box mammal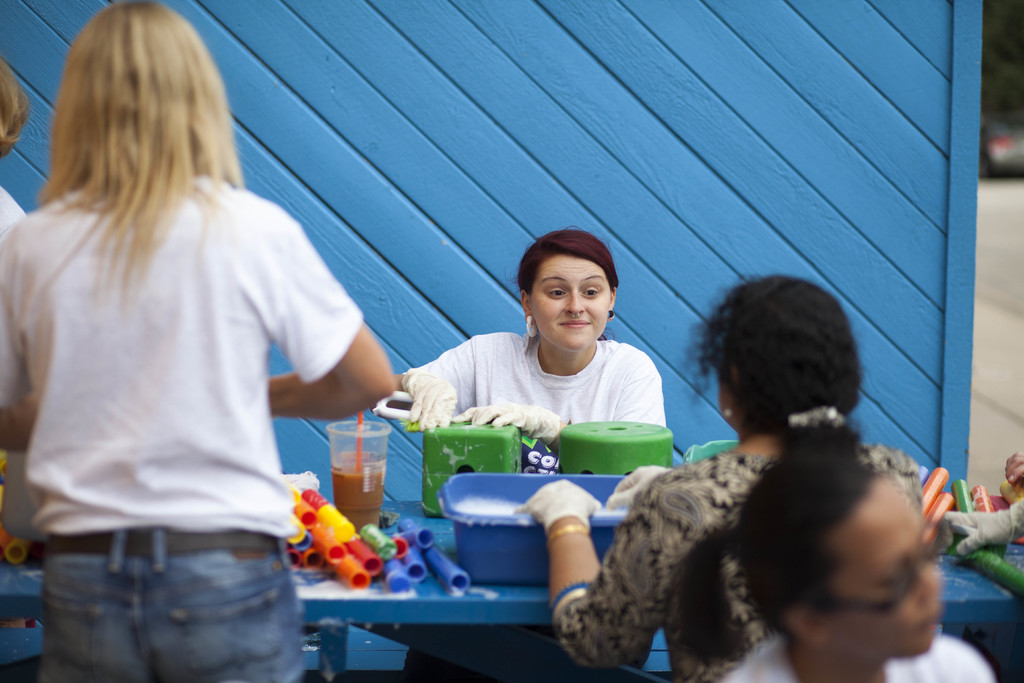
661 419 996 682
